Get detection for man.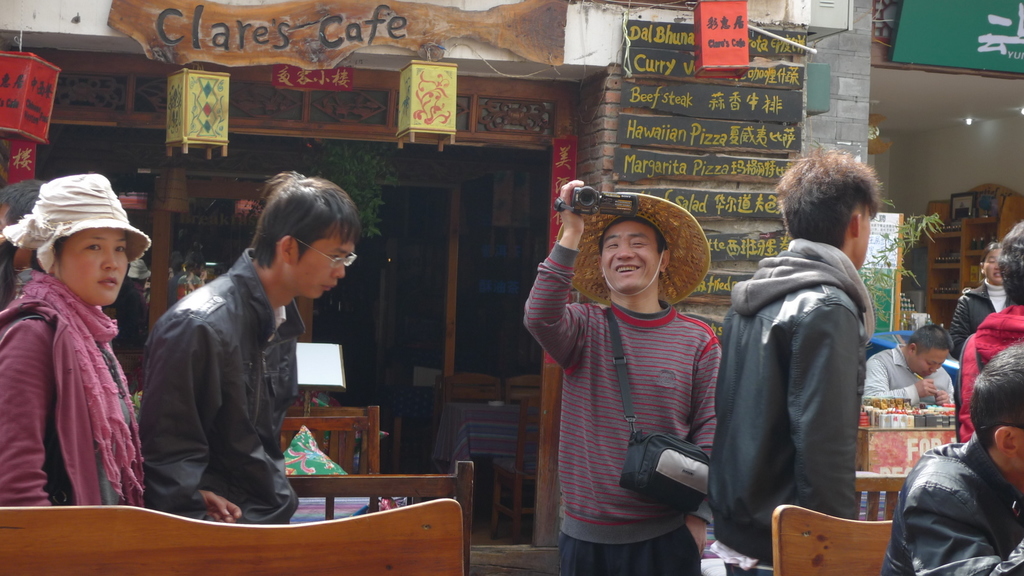
Detection: x1=520 y1=177 x2=720 y2=575.
